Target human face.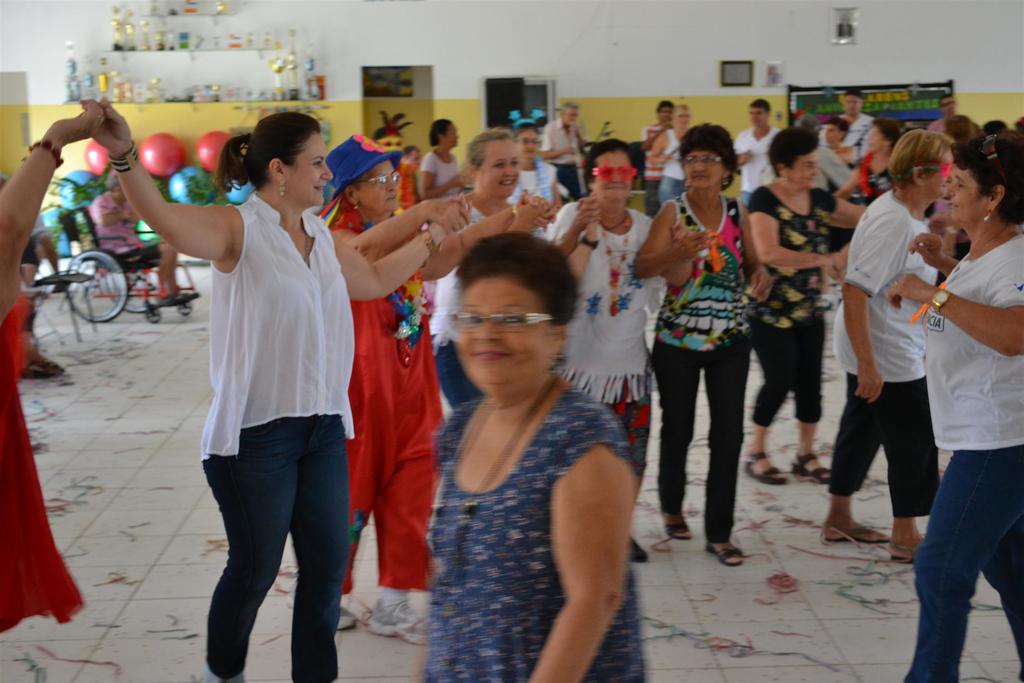
Target region: {"x1": 945, "y1": 160, "x2": 985, "y2": 222}.
